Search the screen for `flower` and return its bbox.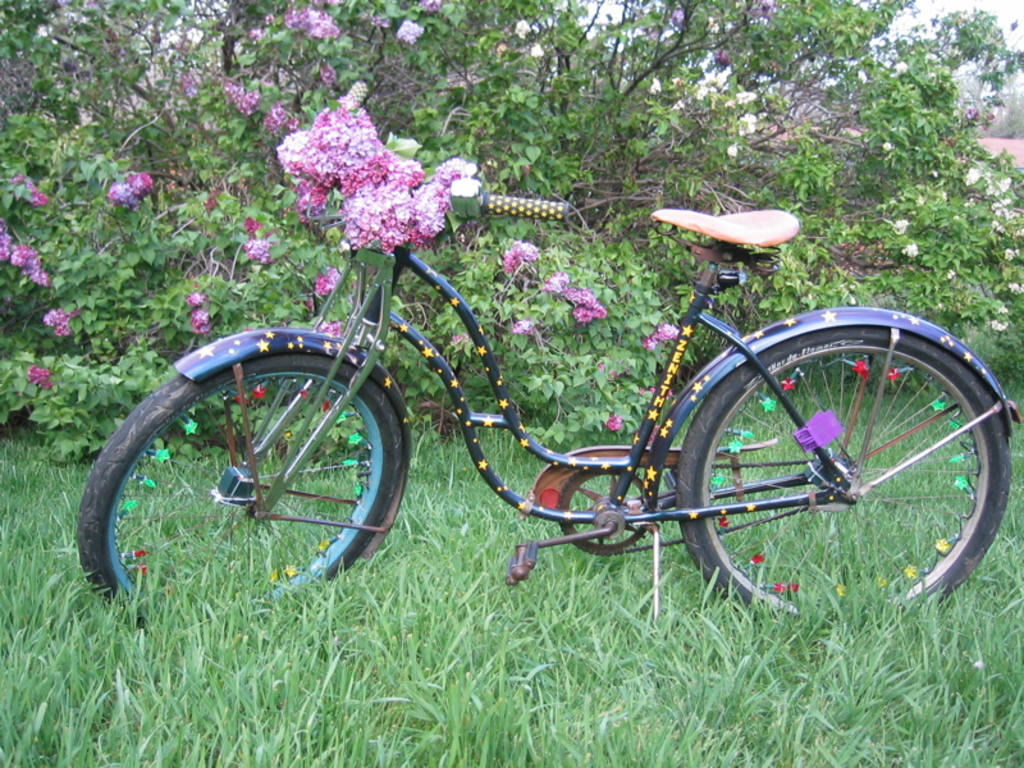
Found: [x1=989, y1=106, x2=998, y2=116].
